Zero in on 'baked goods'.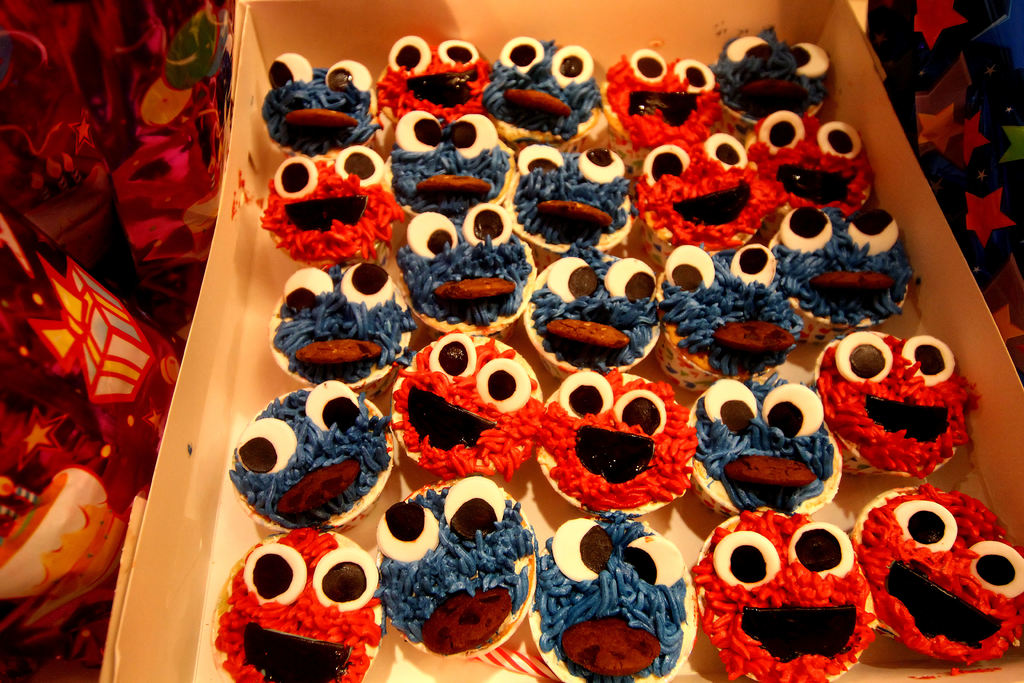
Zeroed in: l=224, t=383, r=387, b=524.
